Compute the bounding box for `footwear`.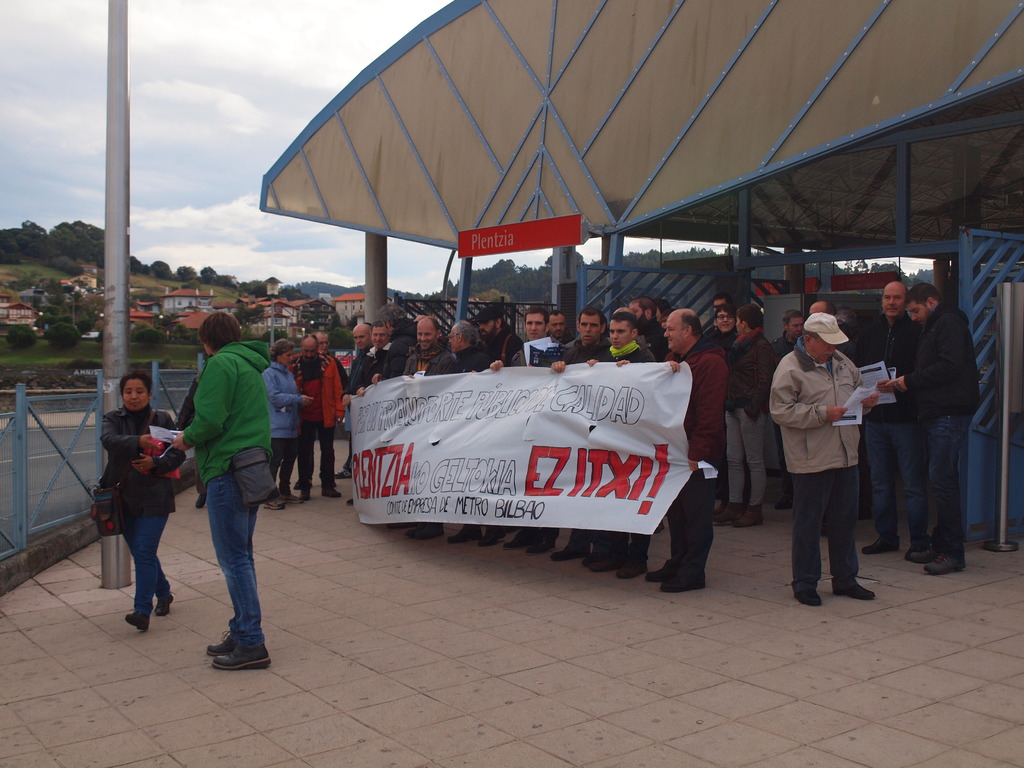
rect(551, 526, 592, 563).
